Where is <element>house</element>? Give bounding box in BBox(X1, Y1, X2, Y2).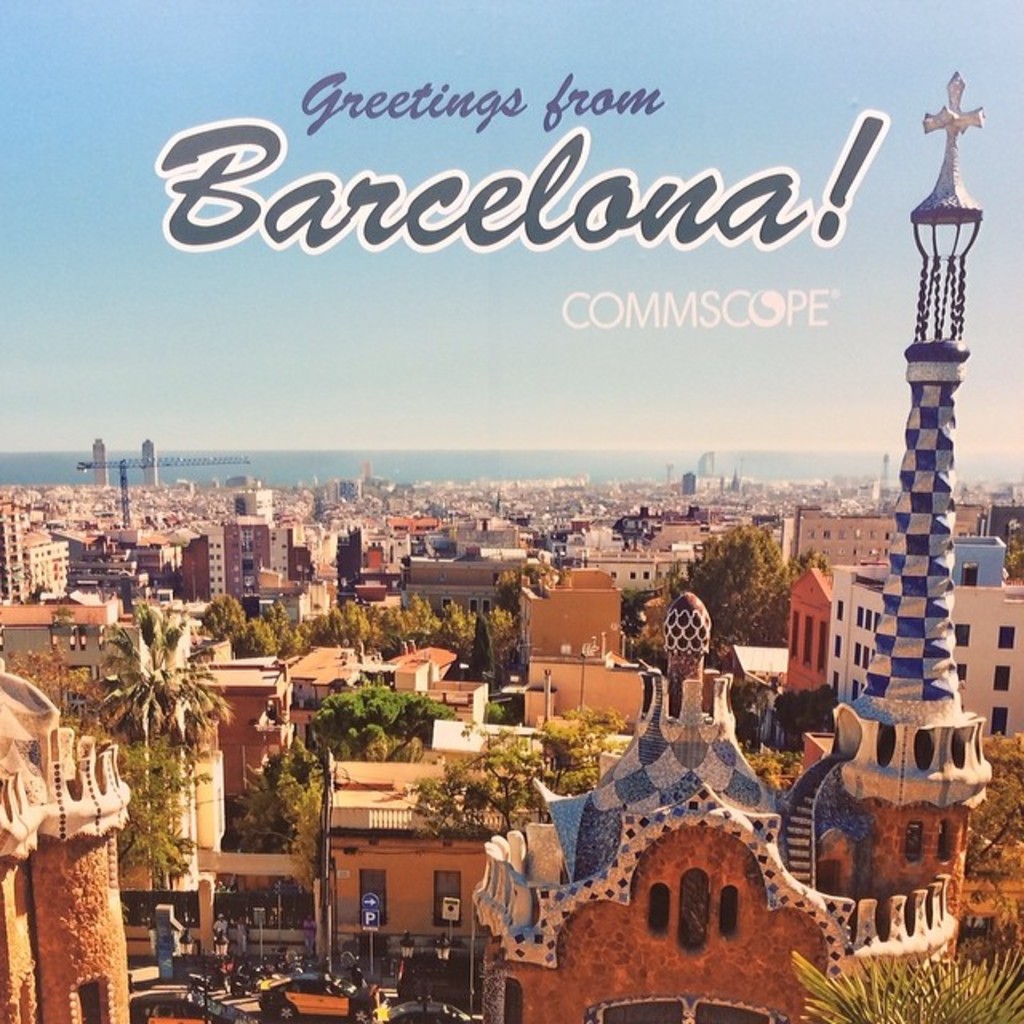
BBox(955, 499, 990, 539).
